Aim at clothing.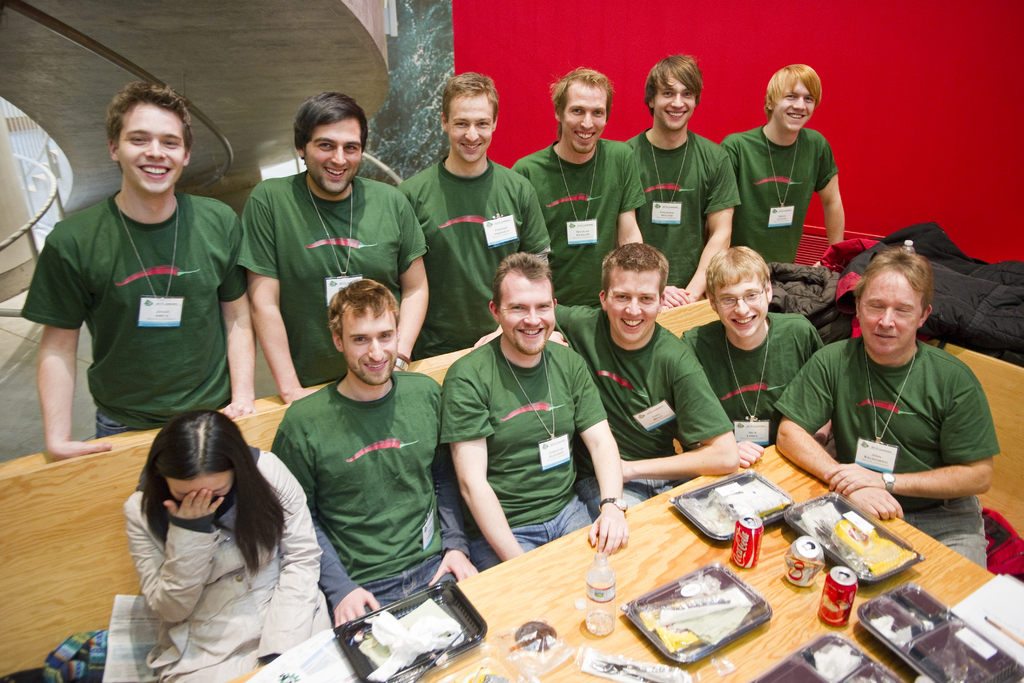
Aimed at {"left": 556, "top": 302, "right": 736, "bottom": 520}.
